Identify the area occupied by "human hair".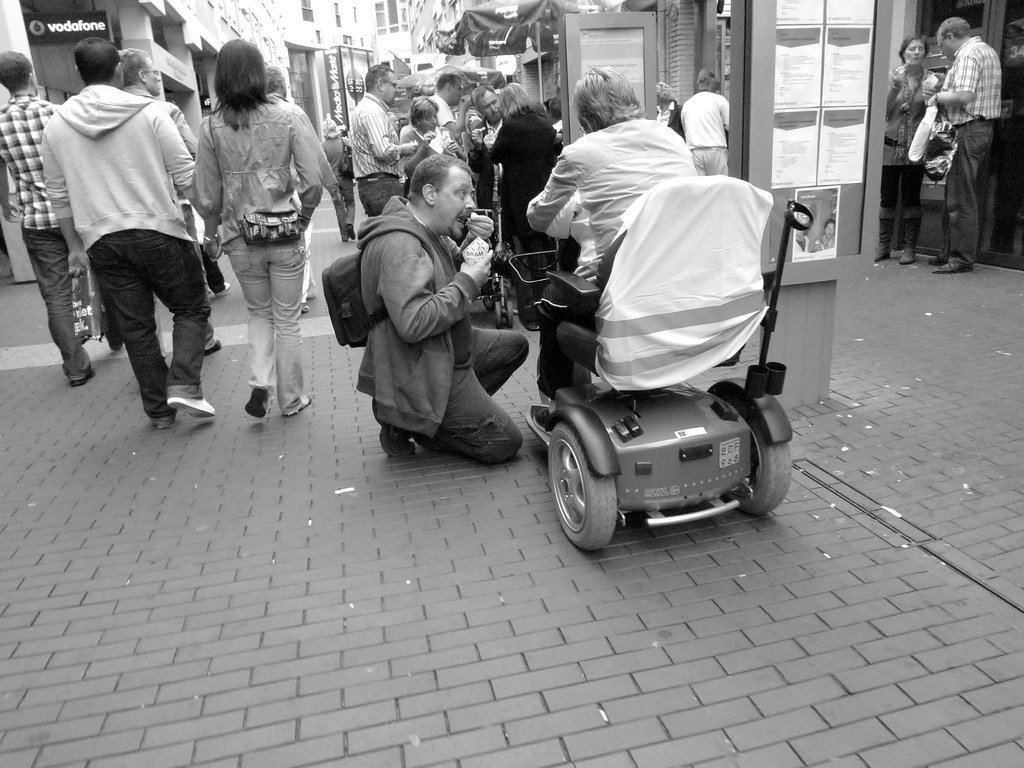
Area: 898/33/929/63.
